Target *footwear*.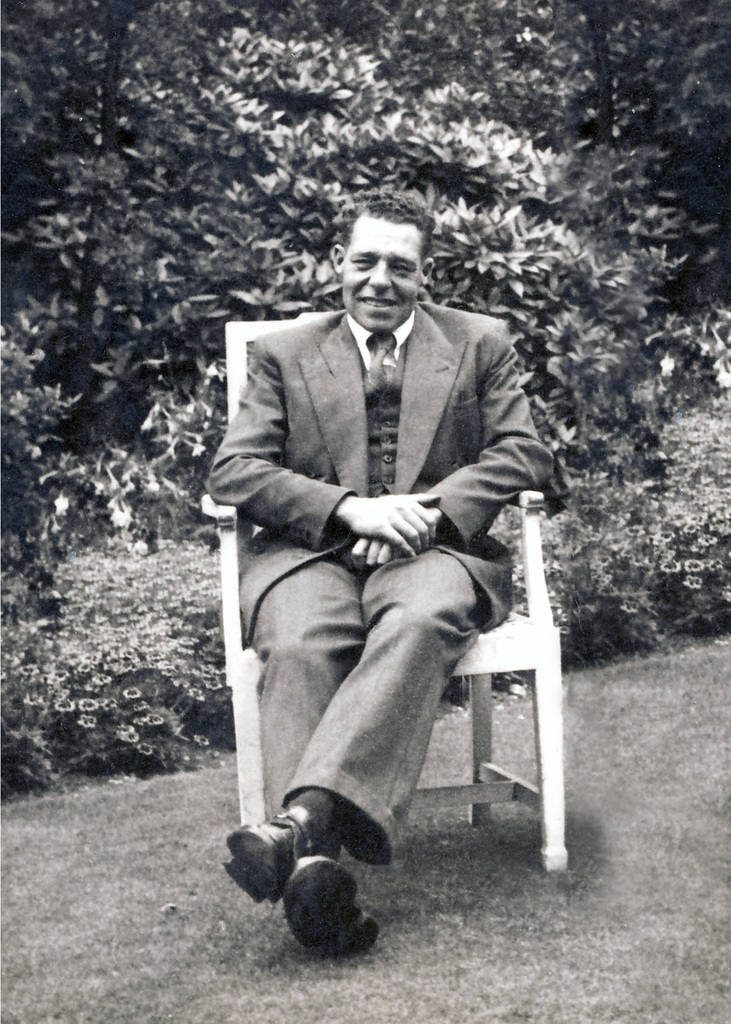
Target region: detection(279, 852, 377, 961).
